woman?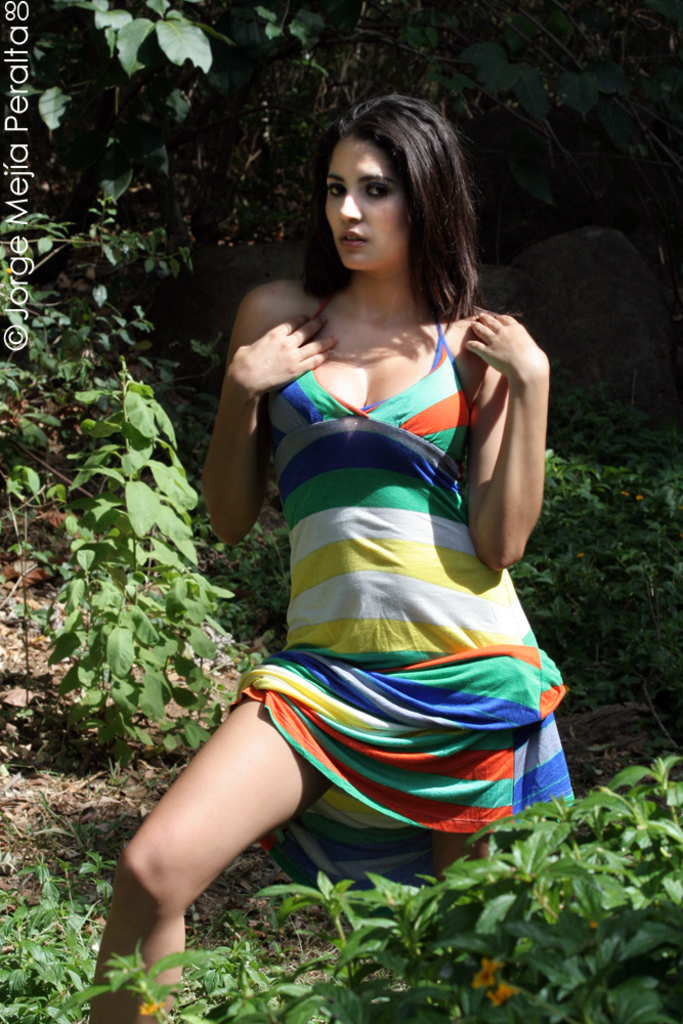
bbox(153, 99, 566, 983)
